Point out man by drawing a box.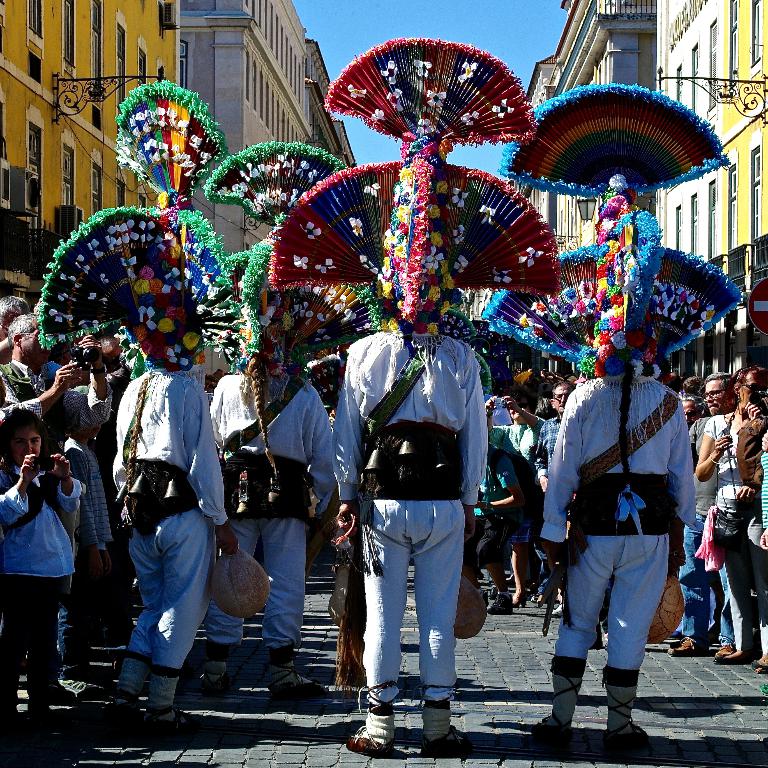
276,149,572,759.
